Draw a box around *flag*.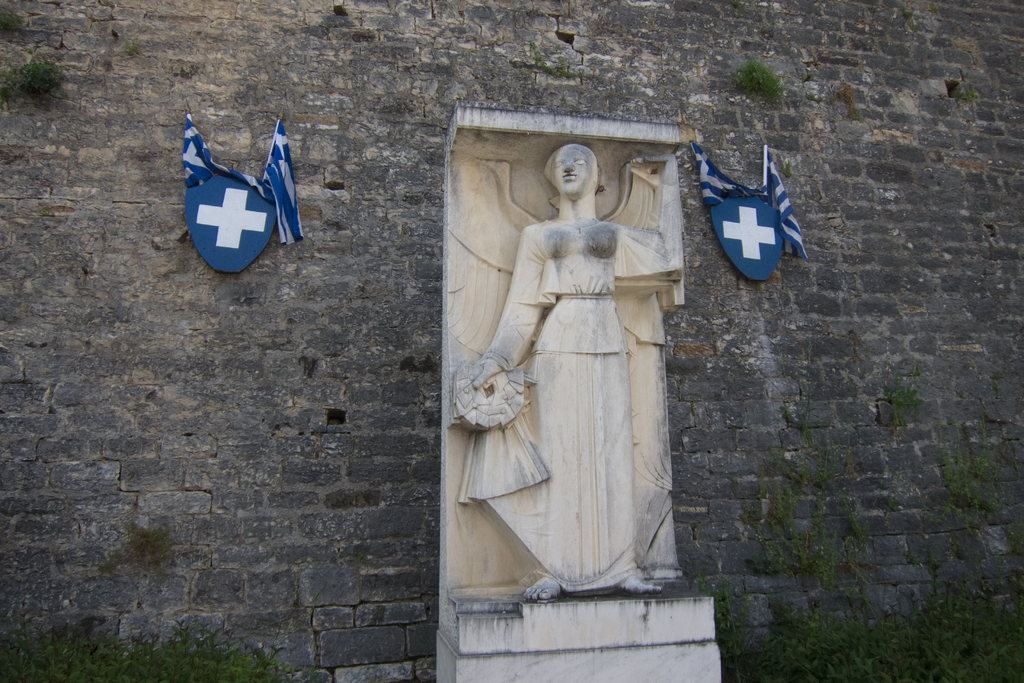
{"left": 179, "top": 110, "right": 263, "bottom": 192}.
